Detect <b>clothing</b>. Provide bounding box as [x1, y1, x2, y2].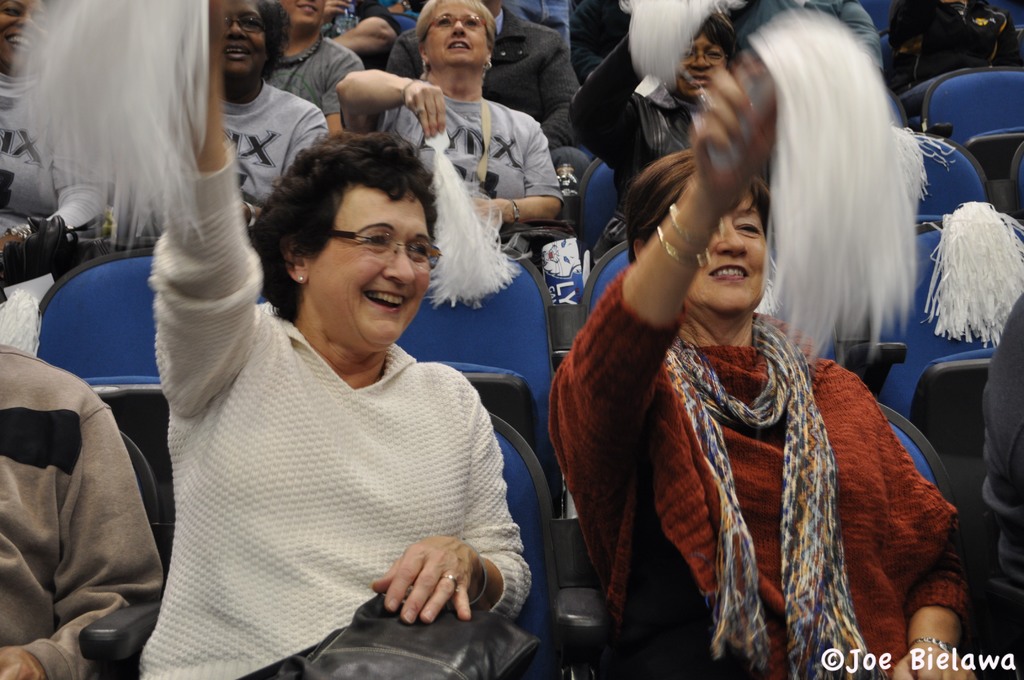
[146, 143, 517, 679].
